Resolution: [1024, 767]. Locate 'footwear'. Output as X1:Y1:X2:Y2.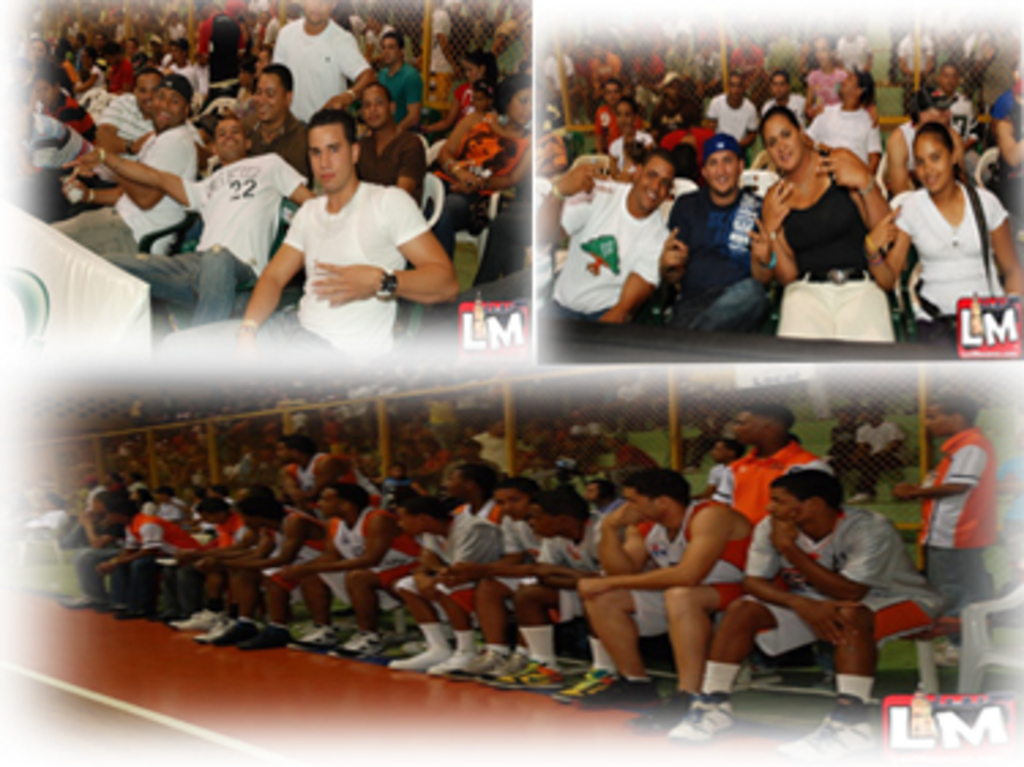
472:644:519:669.
